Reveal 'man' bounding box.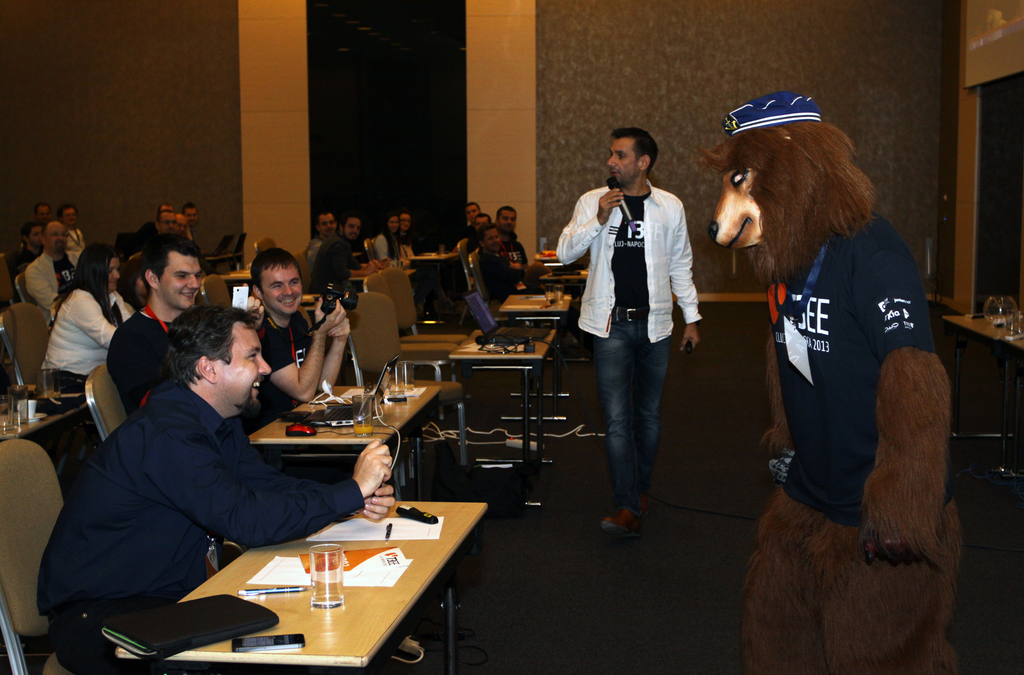
Revealed: [left=249, top=245, right=353, bottom=423].
